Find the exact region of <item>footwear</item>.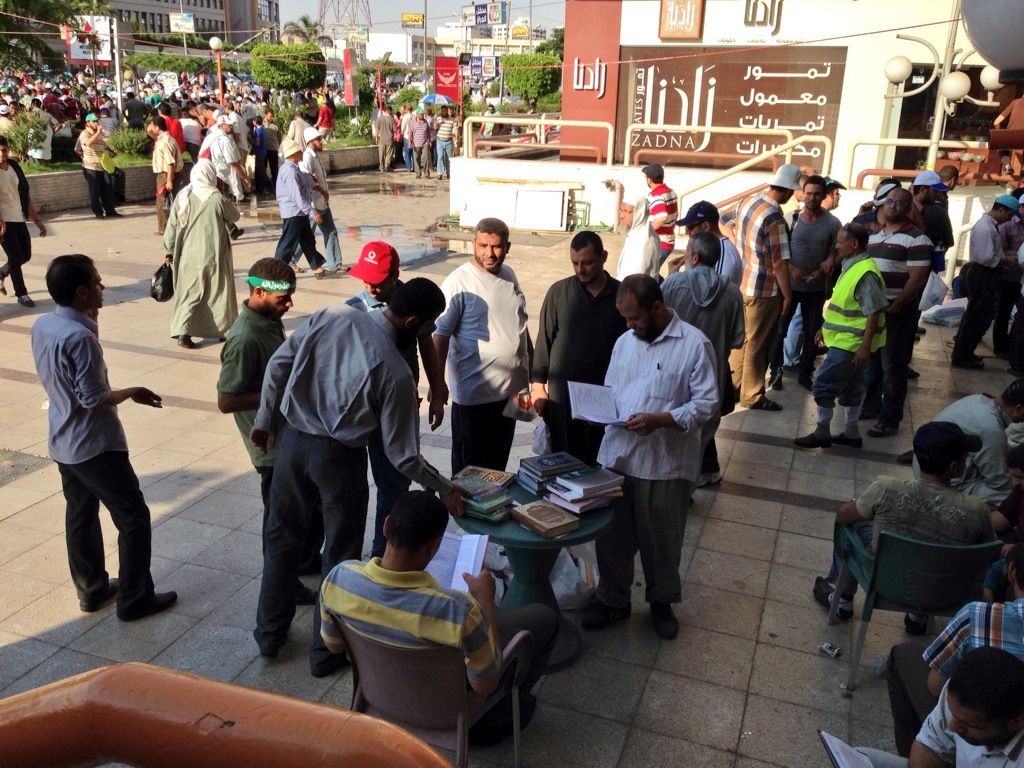
Exact region: box=[598, 599, 631, 632].
